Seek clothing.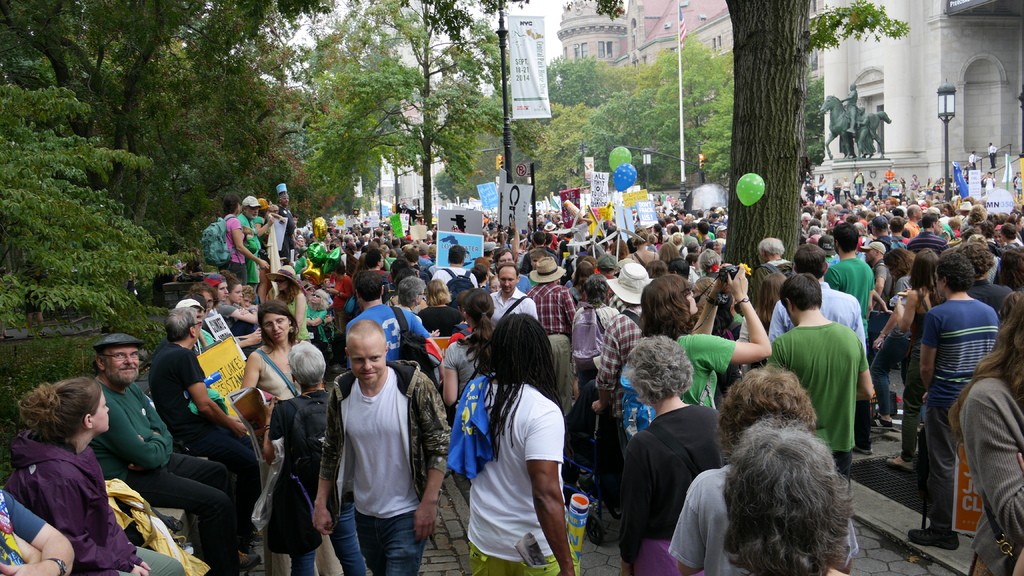
<region>83, 370, 243, 575</region>.
